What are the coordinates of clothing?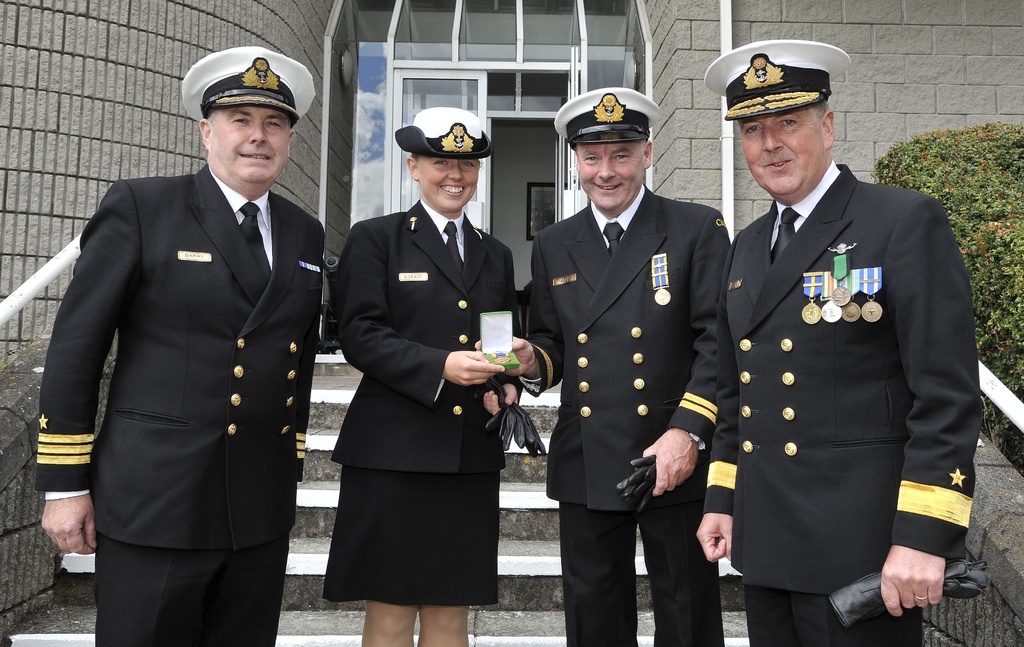
detection(33, 162, 306, 551).
